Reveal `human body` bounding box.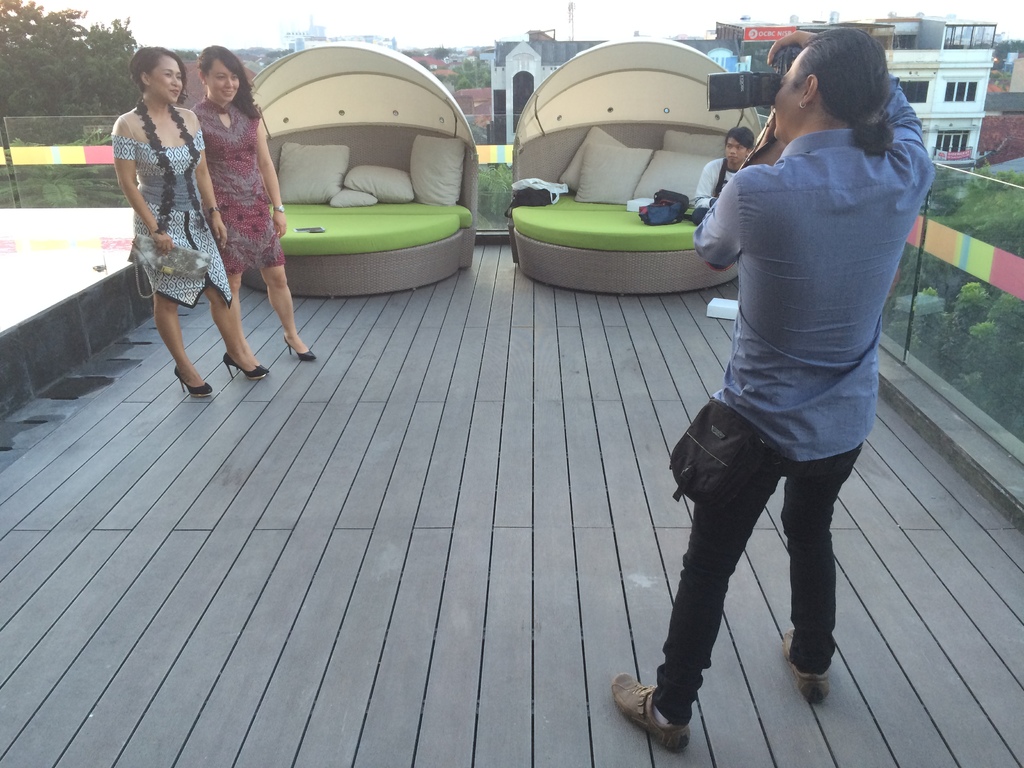
Revealed: Rect(183, 48, 321, 367).
